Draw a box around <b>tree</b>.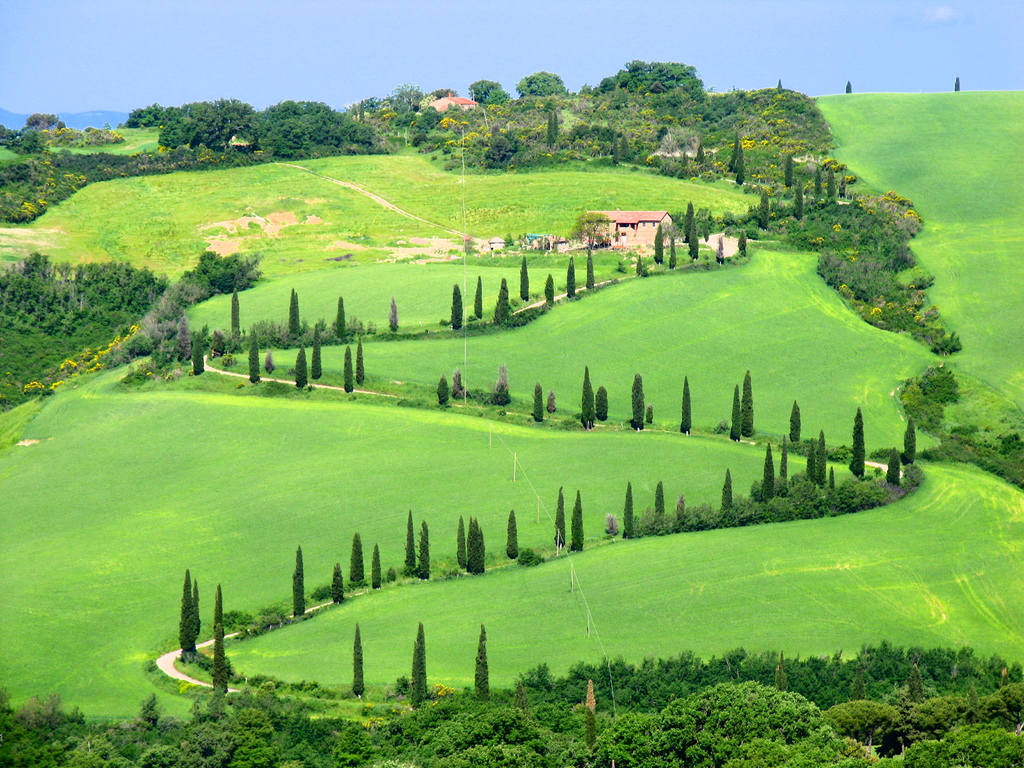
pyautogui.locateOnScreen(179, 570, 196, 650).
